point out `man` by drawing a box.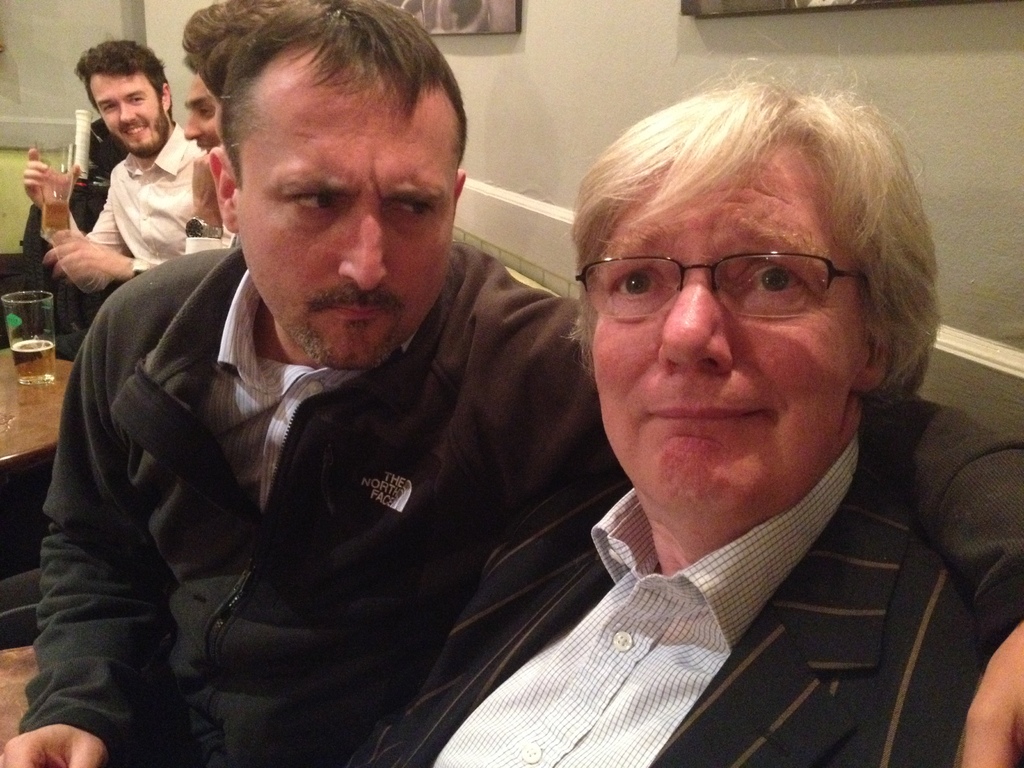
bbox(0, 0, 1023, 767).
